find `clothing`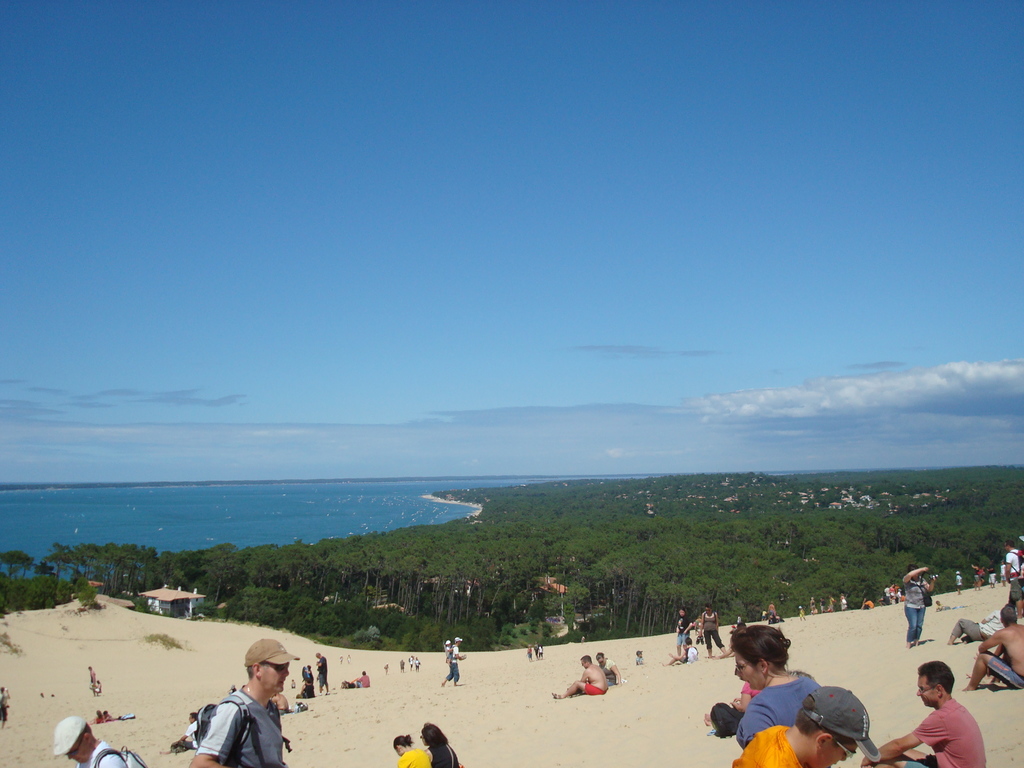
<bbox>710, 680, 764, 737</bbox>
